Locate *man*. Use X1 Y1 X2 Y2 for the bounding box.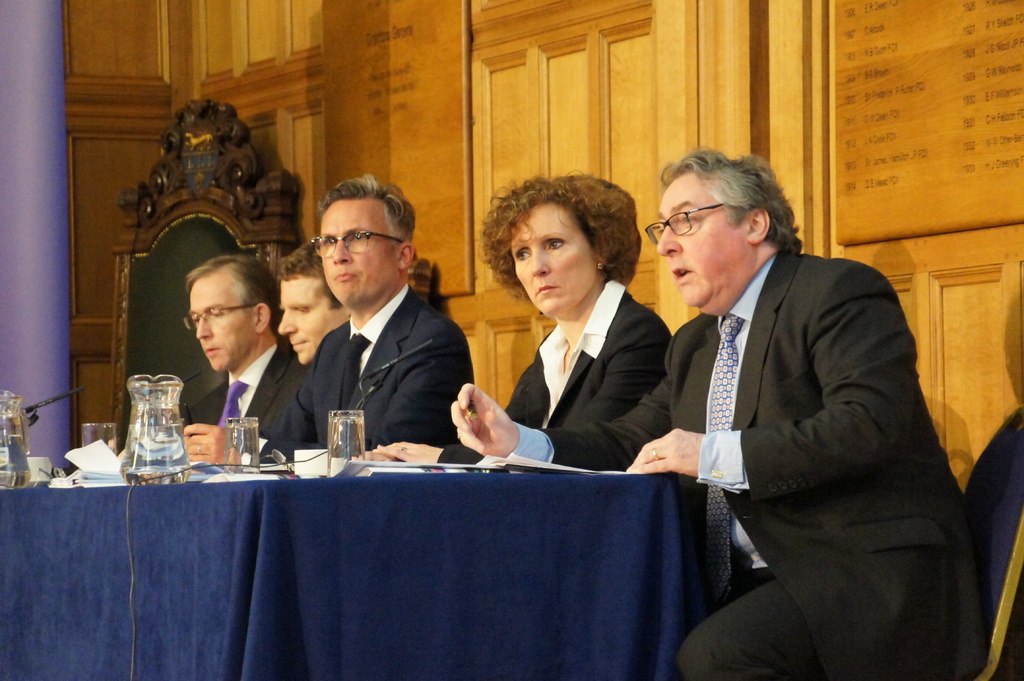
182 252 285 419.
